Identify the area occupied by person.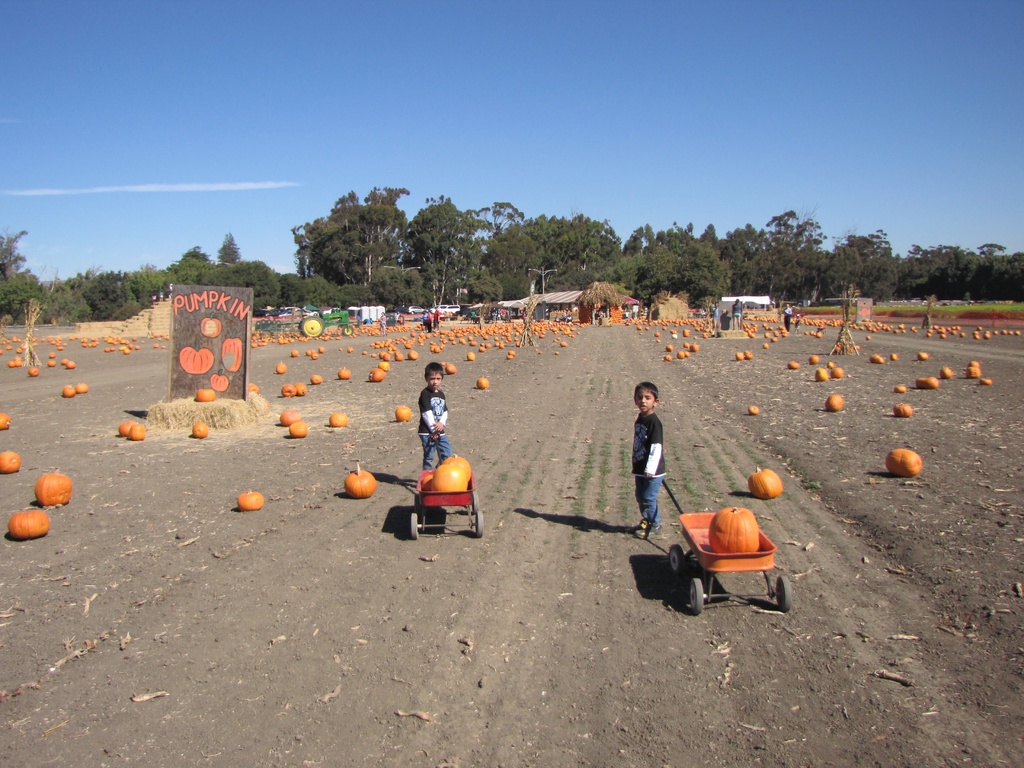
Area: detection(380, 315, 388, 335).
